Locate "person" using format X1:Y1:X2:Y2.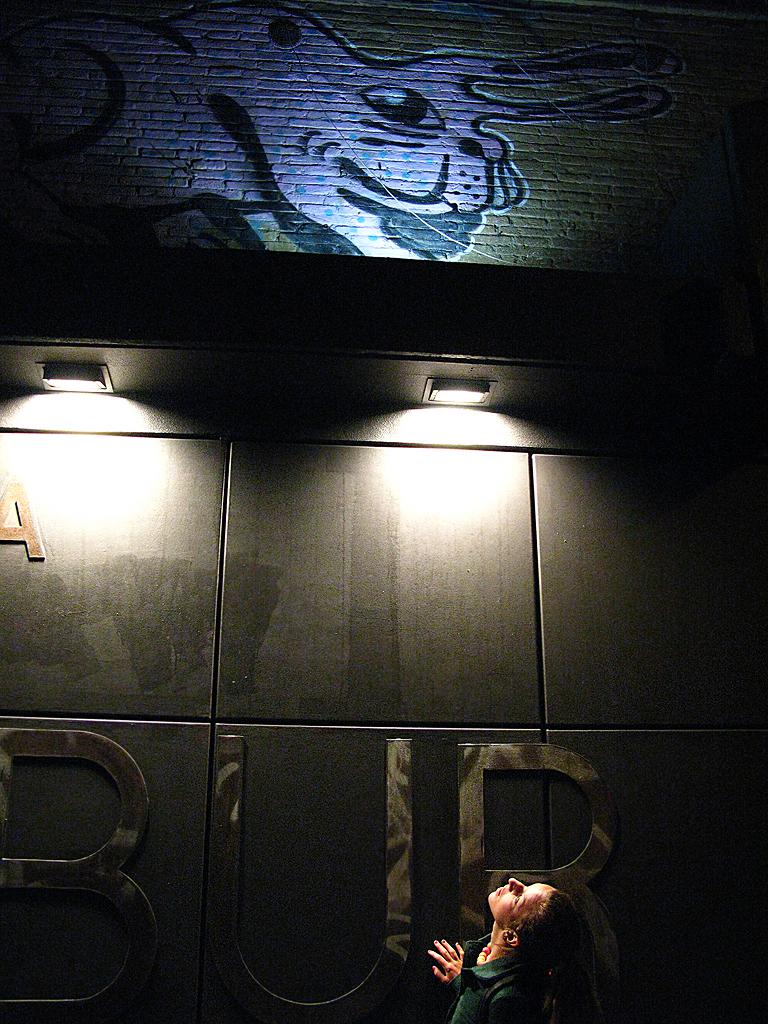
427:865:599:1023.
